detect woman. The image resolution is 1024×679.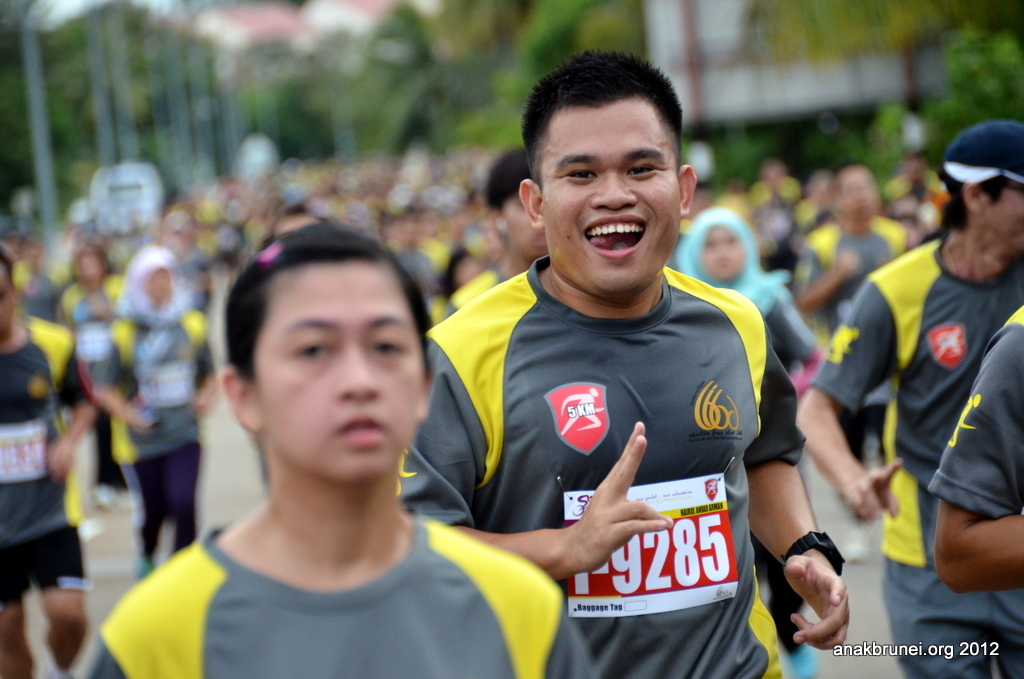
bbox=(95, 190, 558, 669).
